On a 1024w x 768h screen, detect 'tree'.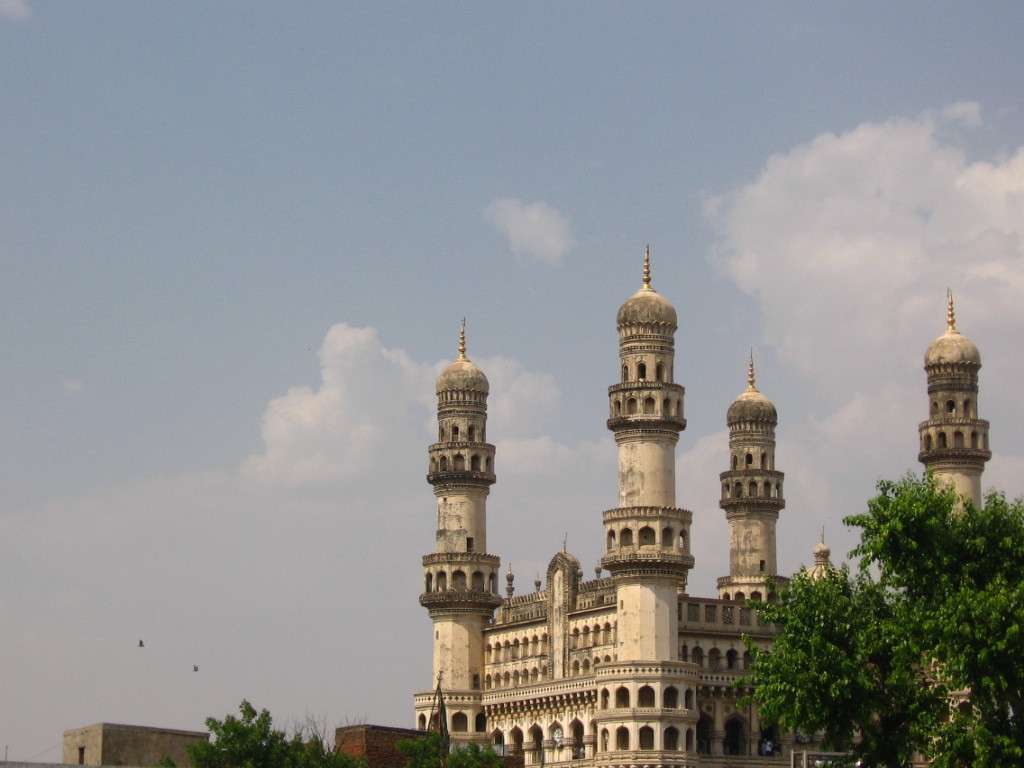
[183,700,358,767].
